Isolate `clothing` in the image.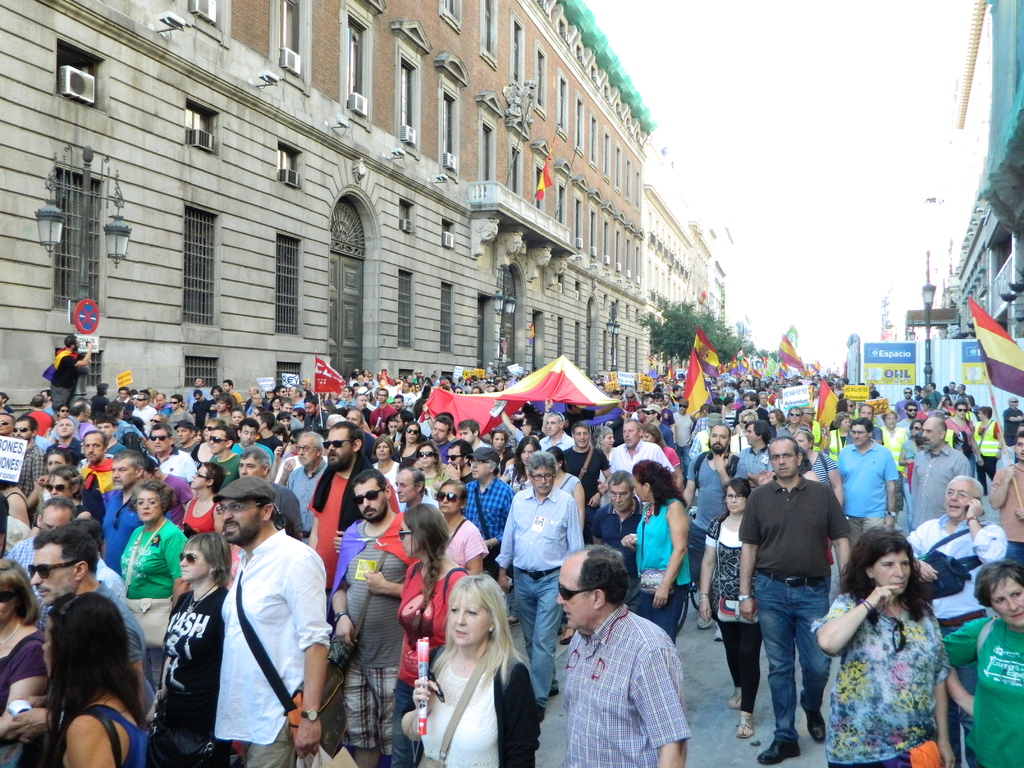
Isolated region: bbox(415, 639, 541, 767).
